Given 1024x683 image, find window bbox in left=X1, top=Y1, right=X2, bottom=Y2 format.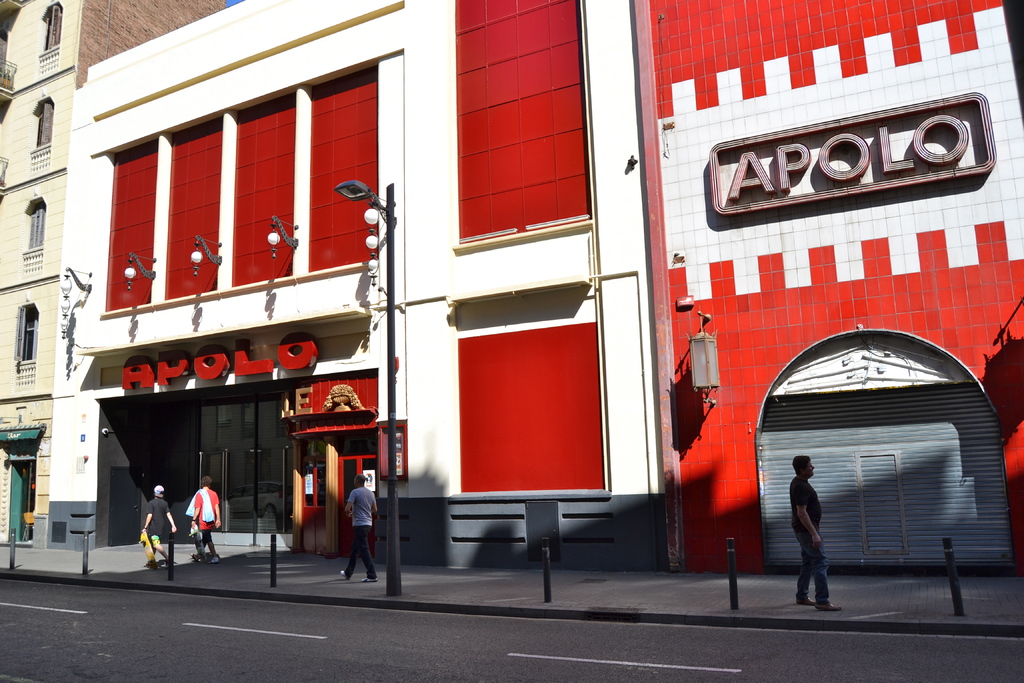
left=40, top=3, right=63, bottom=54.
